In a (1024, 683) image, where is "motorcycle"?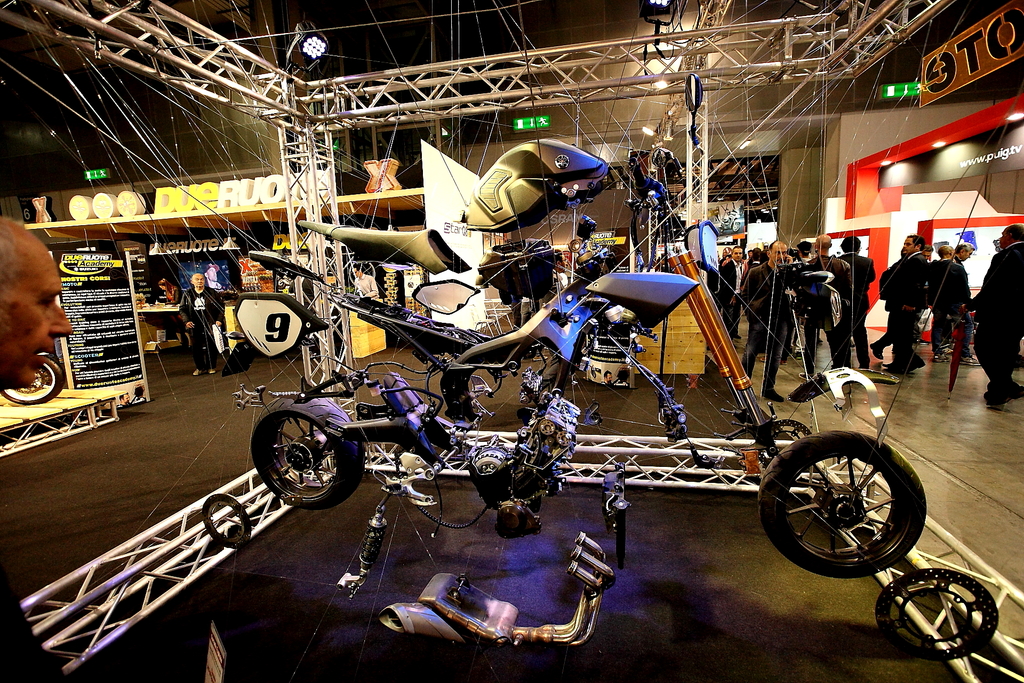
region(1, 355, 66, 400).
